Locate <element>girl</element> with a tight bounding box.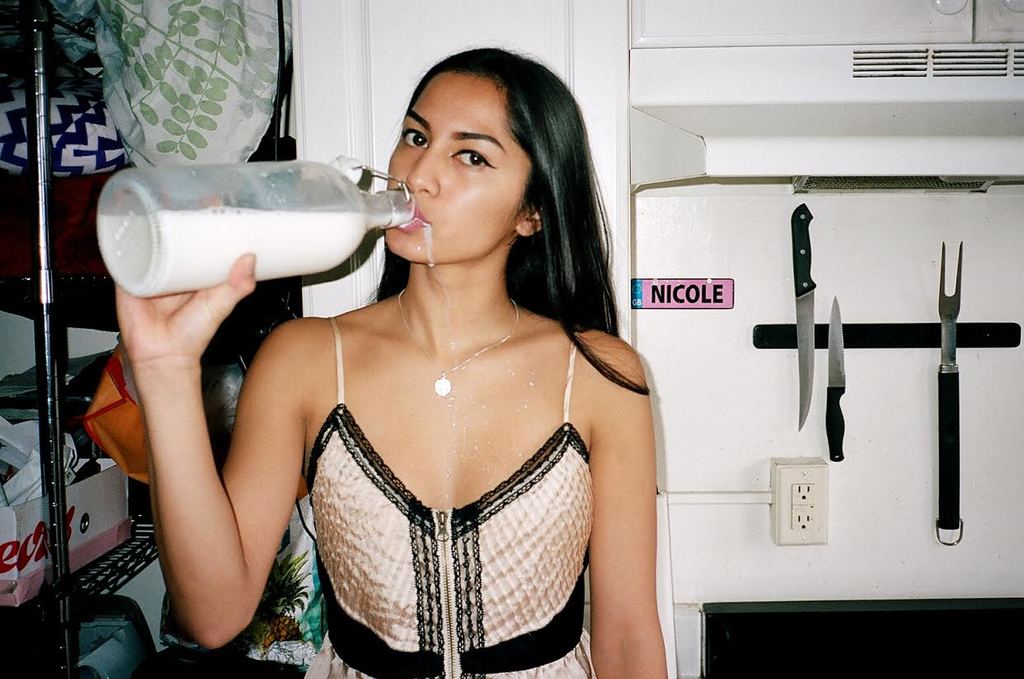
x1=115 y1=44 x2=667 y2=678.
